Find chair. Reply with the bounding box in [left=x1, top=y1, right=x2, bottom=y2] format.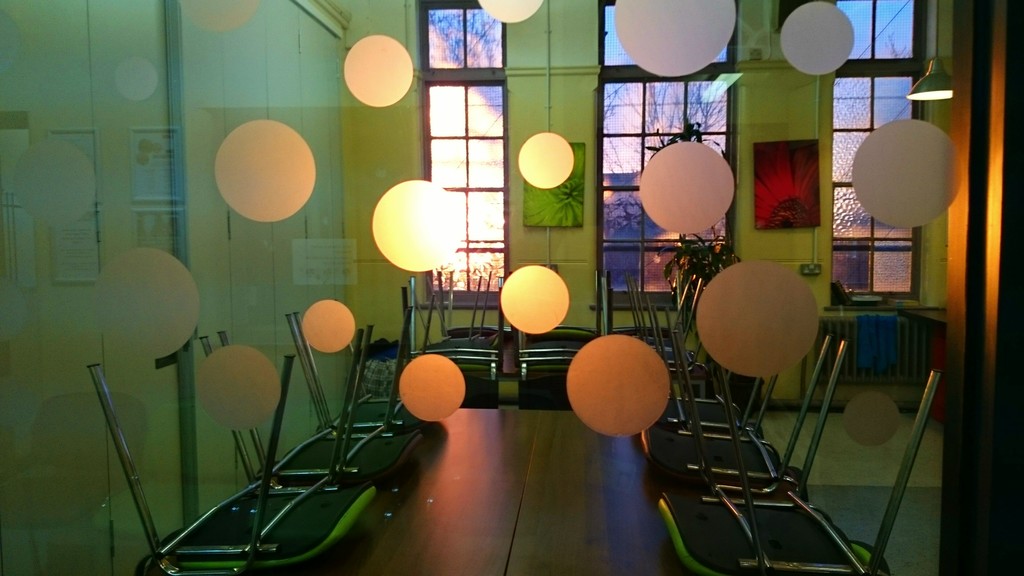
[left=665, top=309, right=961, bottom=567].
